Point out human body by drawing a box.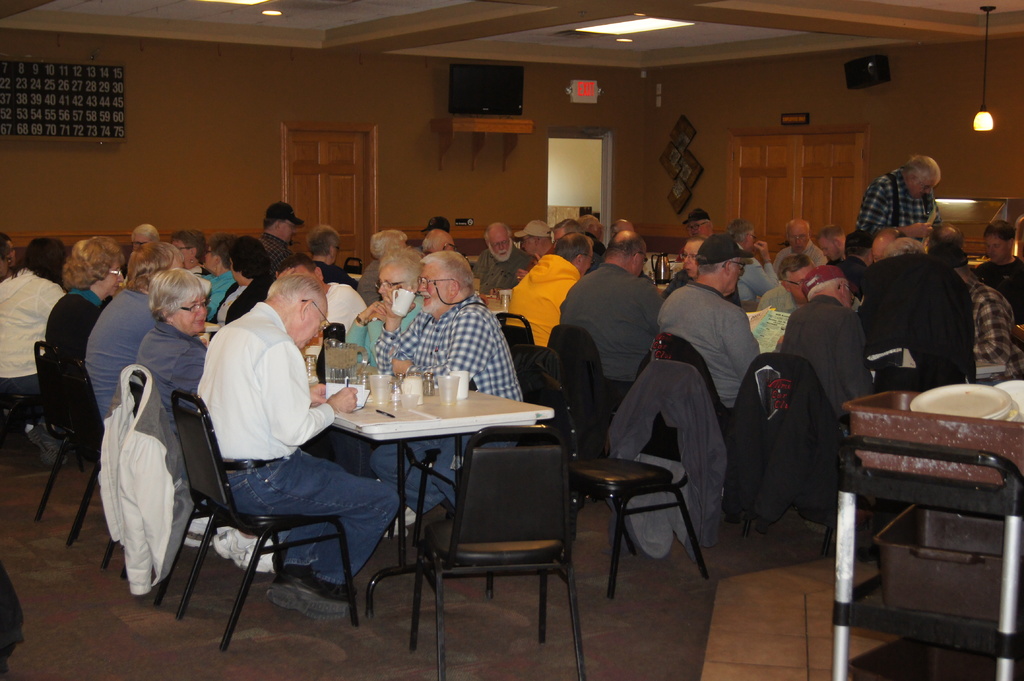
202,233,238,329.
